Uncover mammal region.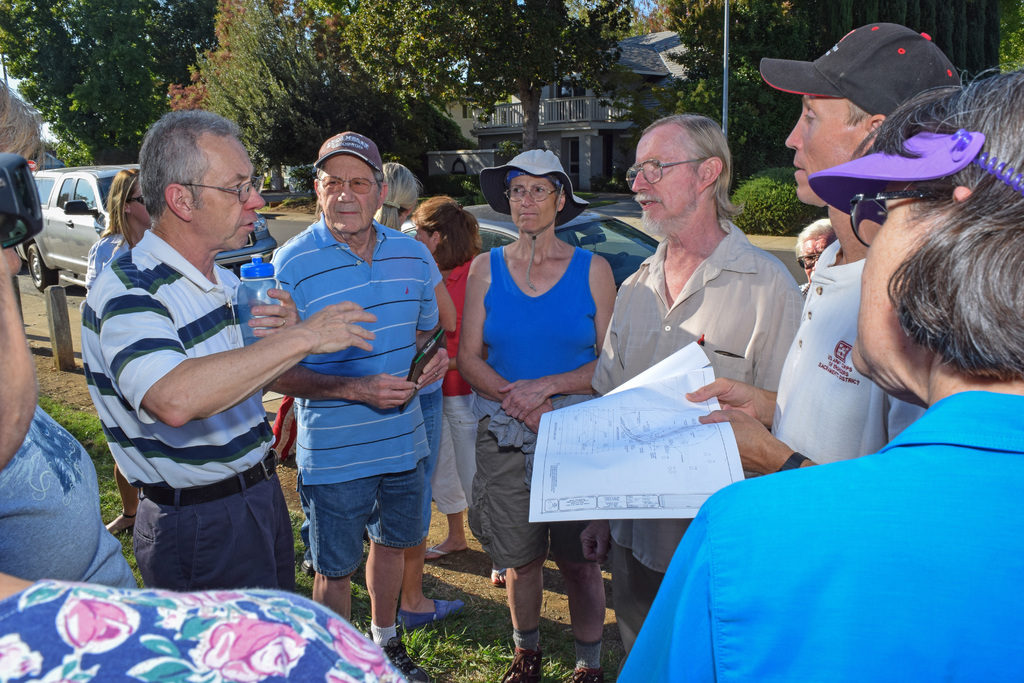
Uncovered: rect(610, 63, 1023, 682).
